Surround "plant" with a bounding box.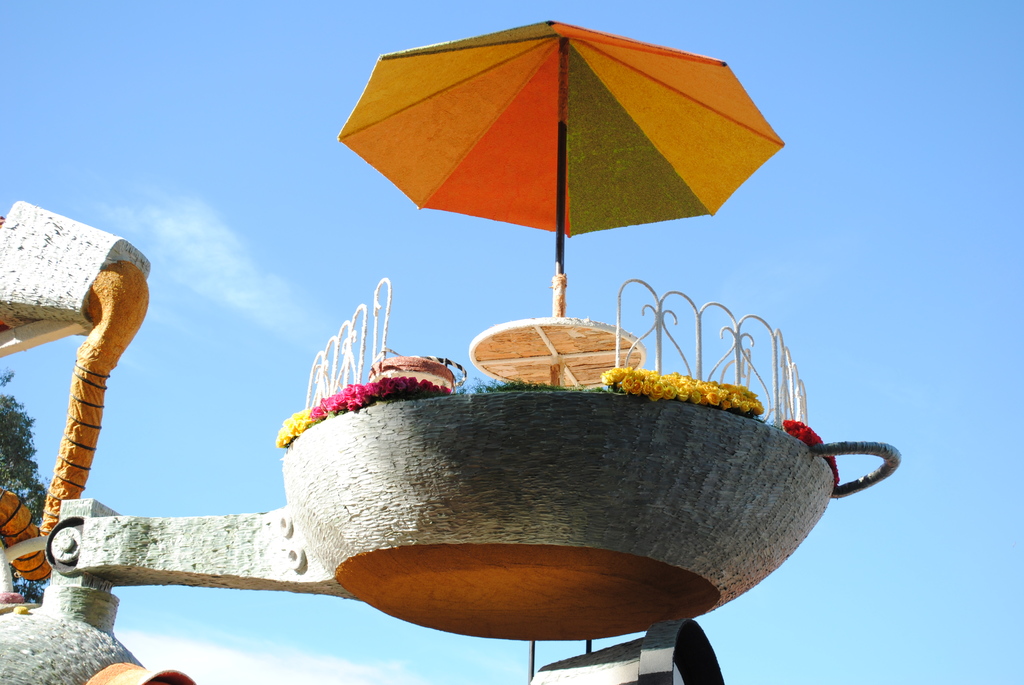
(left=454, top=371, right=572, bottom=396).
